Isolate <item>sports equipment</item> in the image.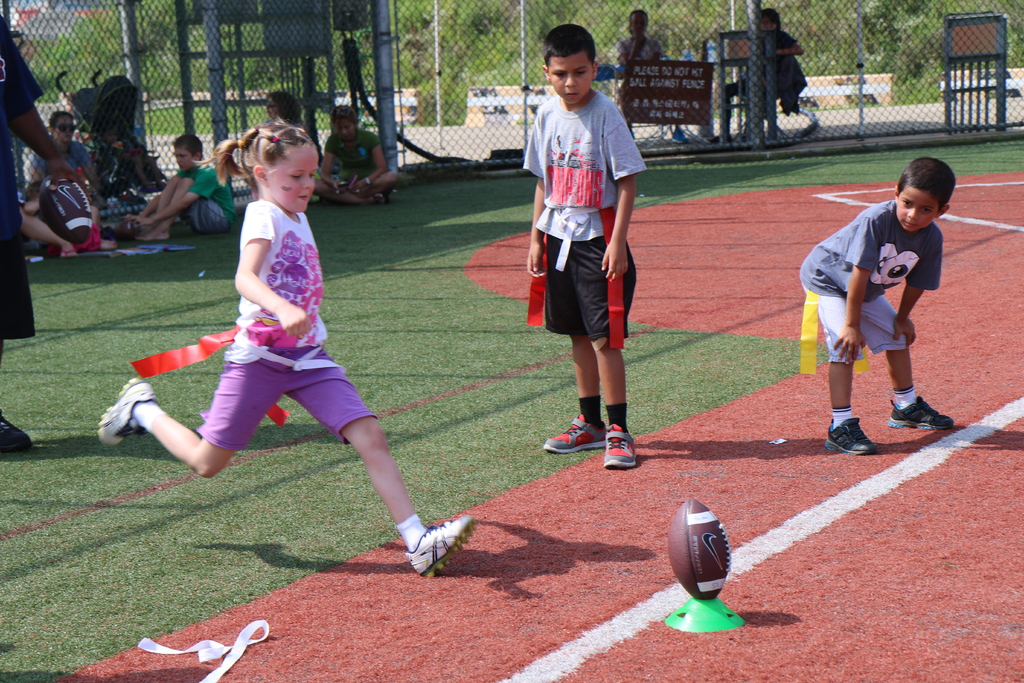
Isolated region: {"left": 35, "top": 176, "right": 99, "bottom": 249}.
